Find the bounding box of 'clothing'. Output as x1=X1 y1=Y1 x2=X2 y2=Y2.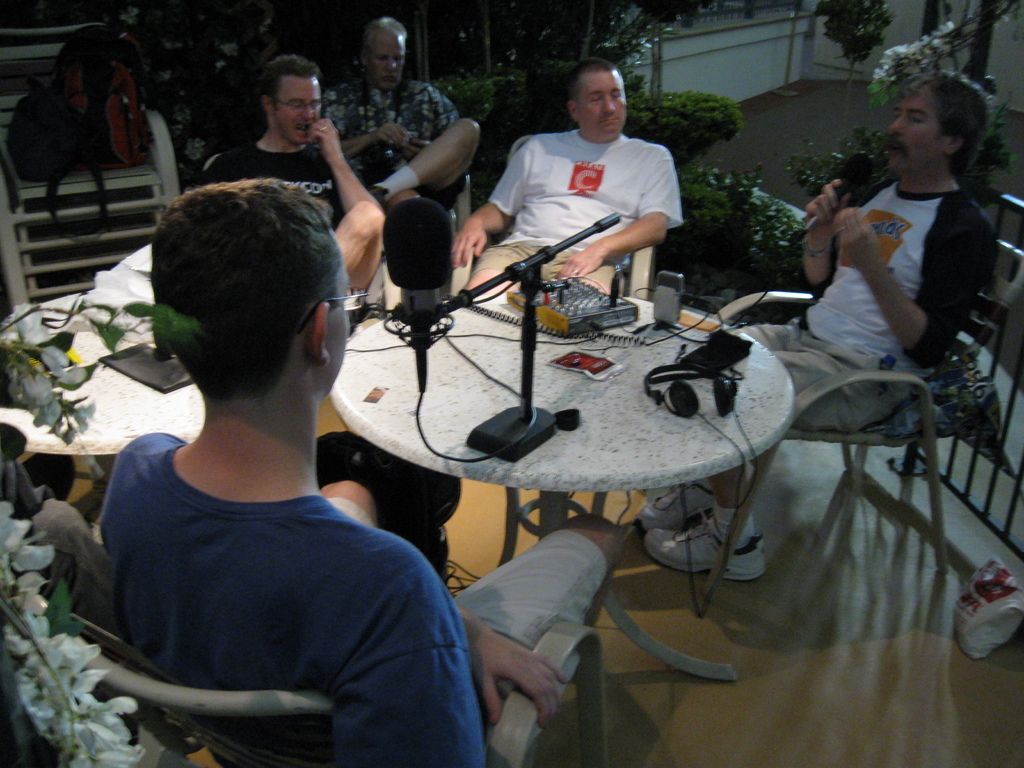
x1=85 y1=424 x2=609 y2=767.
